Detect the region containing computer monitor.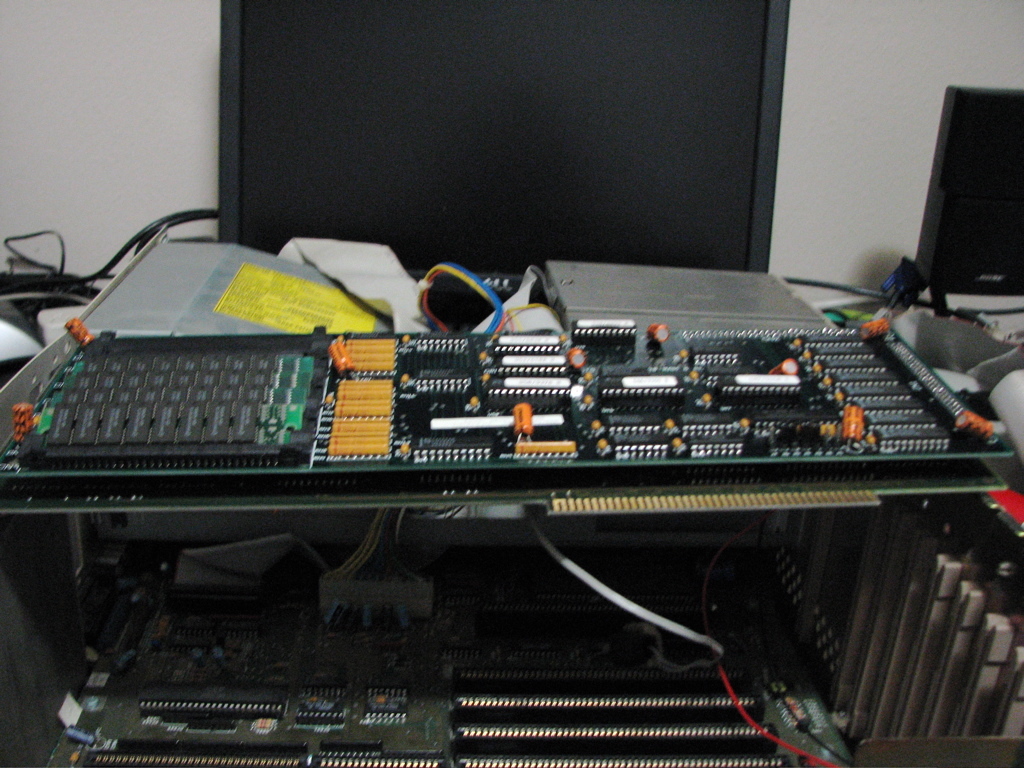
[x1=218, y1=0, x2=792, y2=324].
